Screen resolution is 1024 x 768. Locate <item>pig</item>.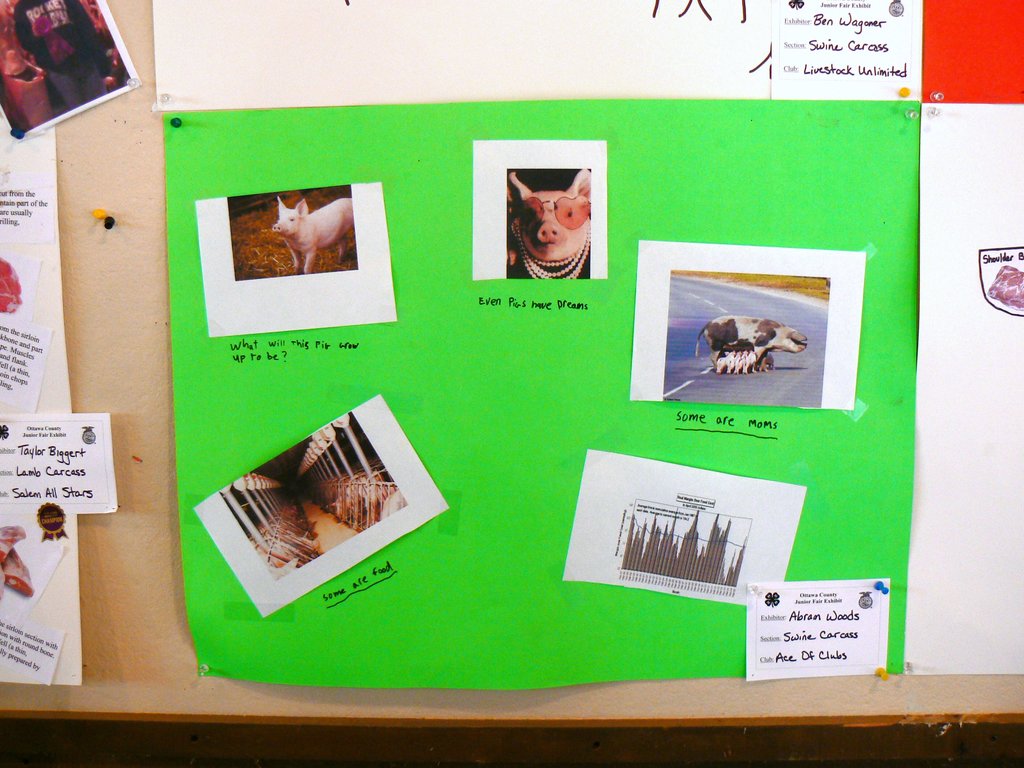
<box>505,170,591,279</box>.
